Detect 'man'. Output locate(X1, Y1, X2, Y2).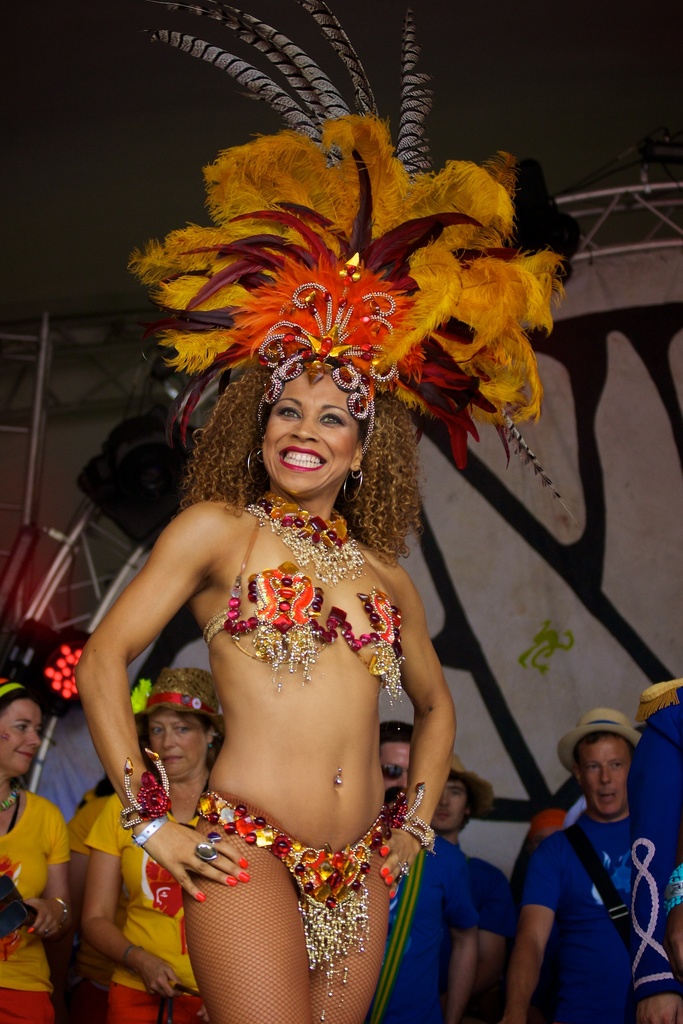
locate(425, 748, 516, 1023).
